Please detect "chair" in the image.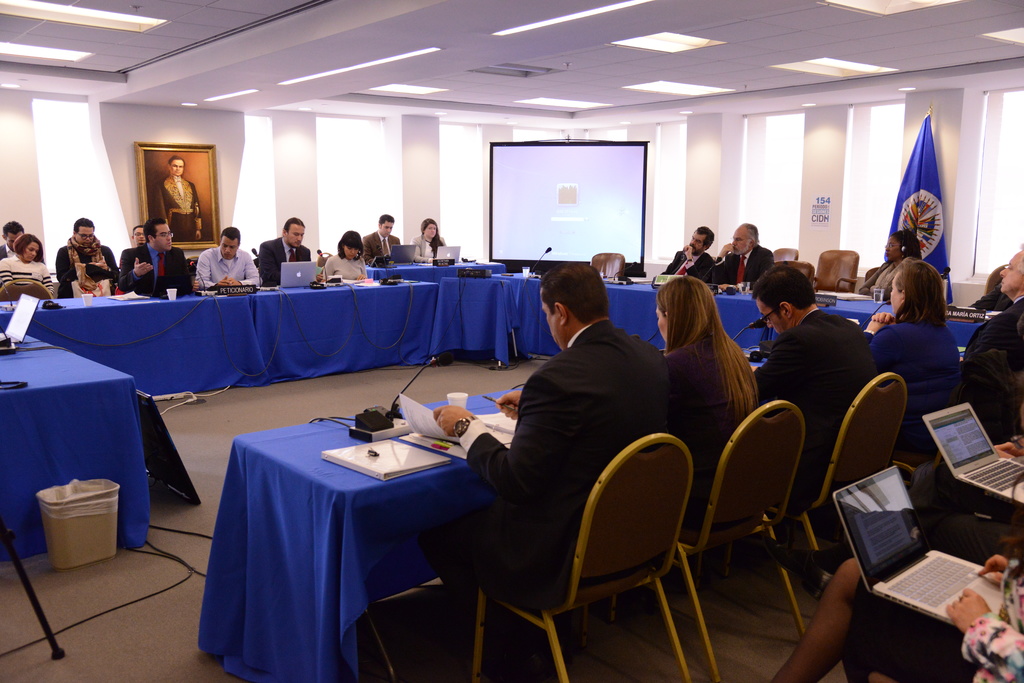
bbox=[985, 262, 1007, 296].
